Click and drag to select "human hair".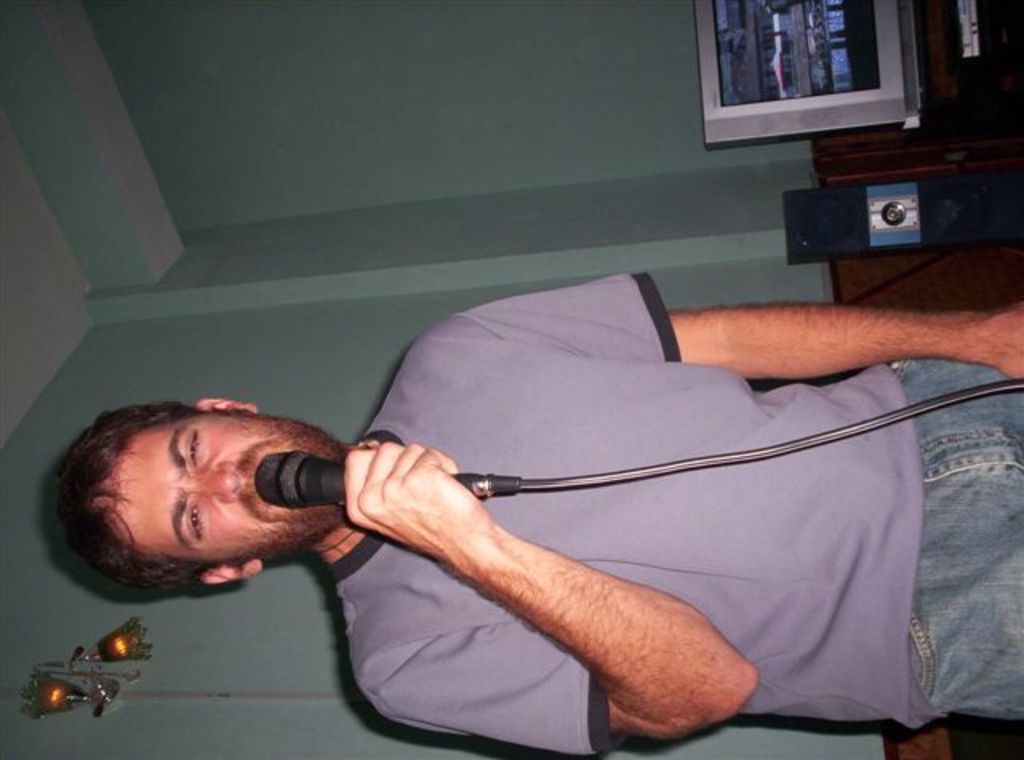
Selection: {"left": 48, "top": 421, "right": 280, "bottom": 605}.
